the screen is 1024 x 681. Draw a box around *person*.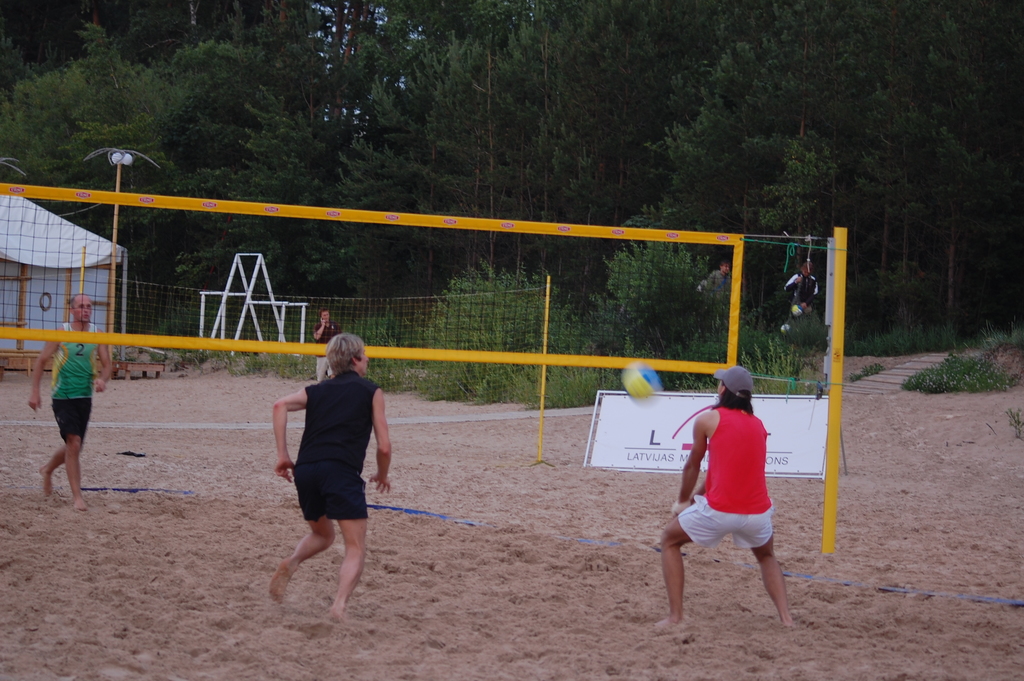
[312, 307, 344, 381].
